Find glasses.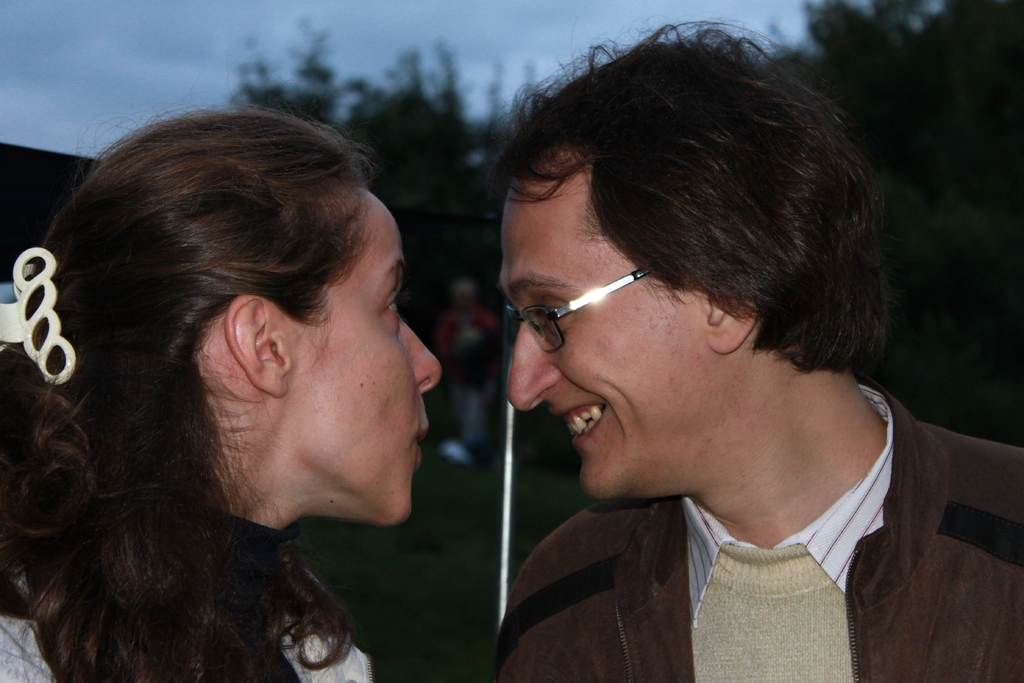
box(495, 261, 735, 353).
